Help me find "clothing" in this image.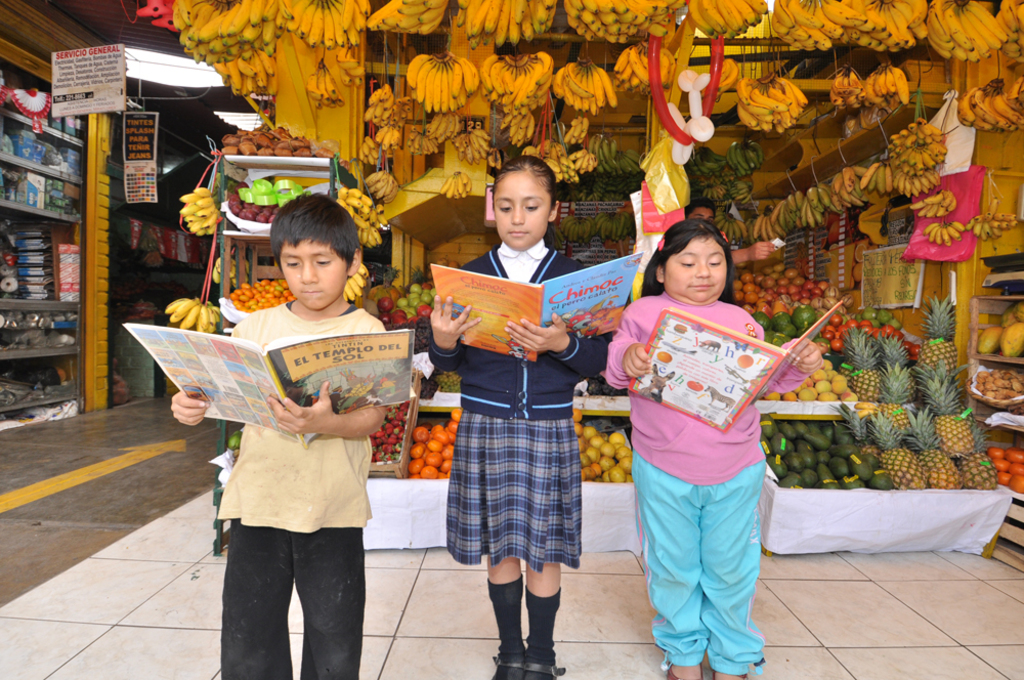
Found it: <box>624,269,790,671</box>.
